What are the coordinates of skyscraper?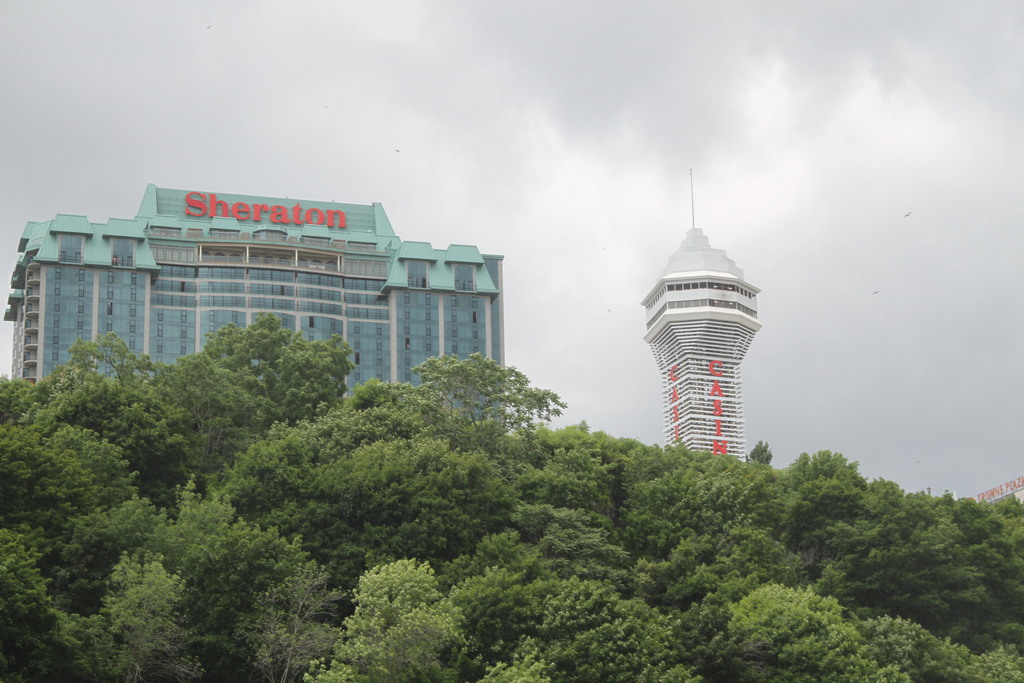
644,165,762,468.
